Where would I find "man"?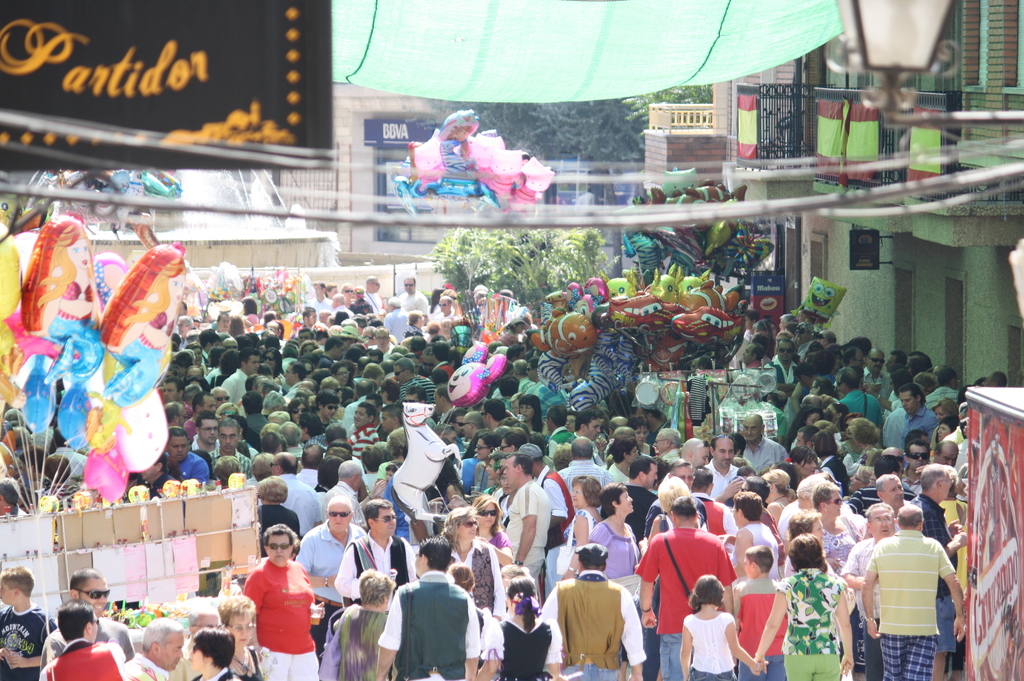
At [x1=240, y1=389, x2=270, y2=429].
